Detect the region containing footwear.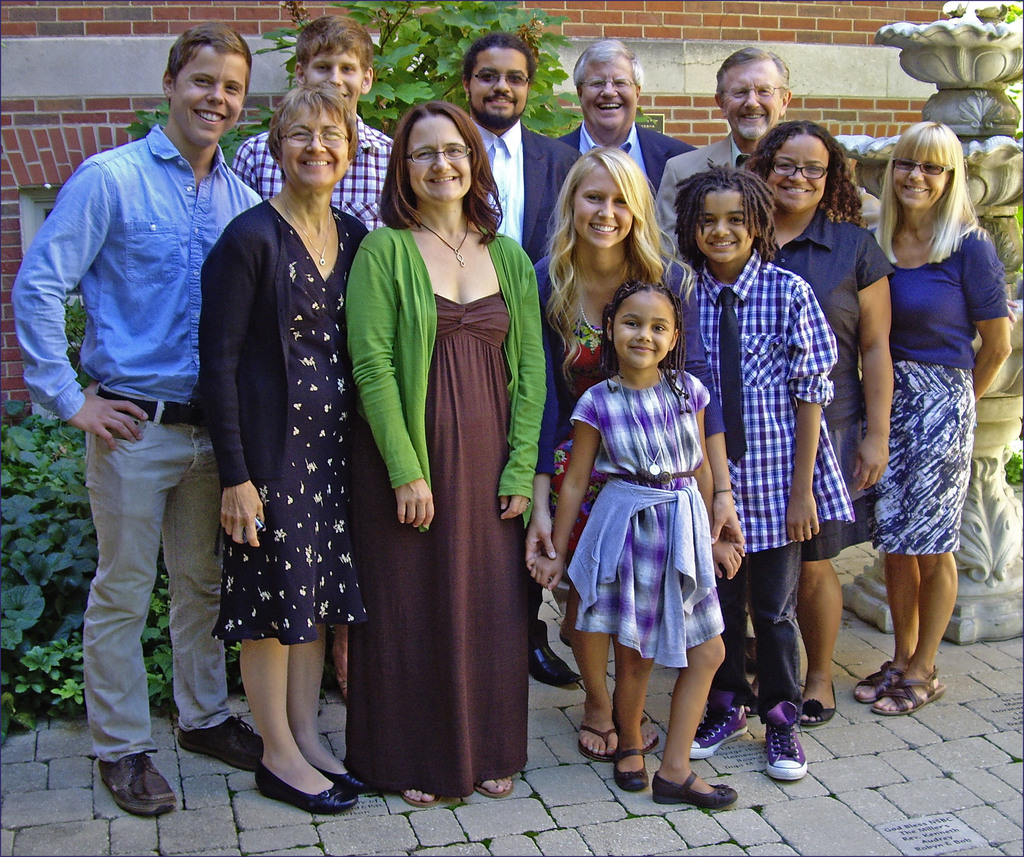
<region>477, 777, 513, 799</region>.
